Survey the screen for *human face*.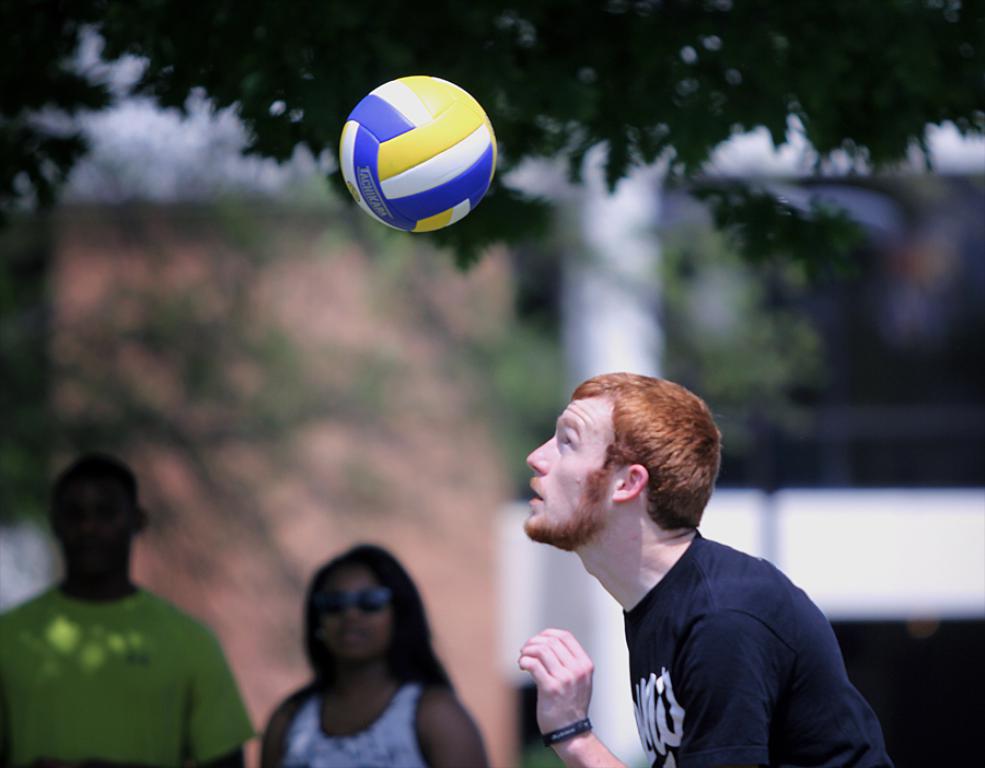
Survey found: 58, 472, 130, 567.
